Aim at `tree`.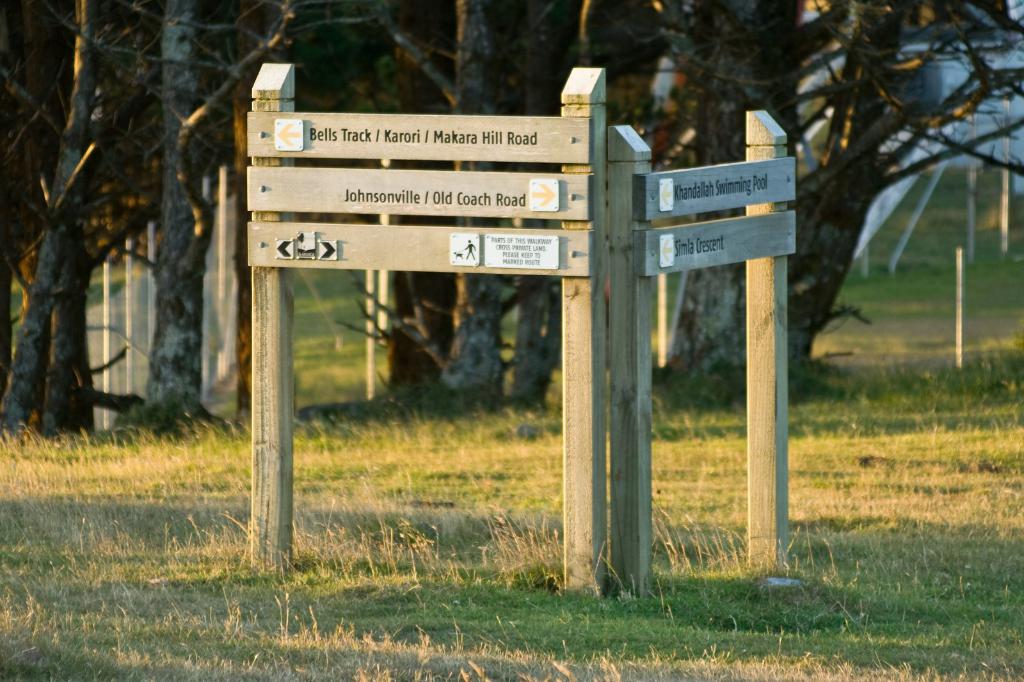
Aimed at (0,0,300,437).
